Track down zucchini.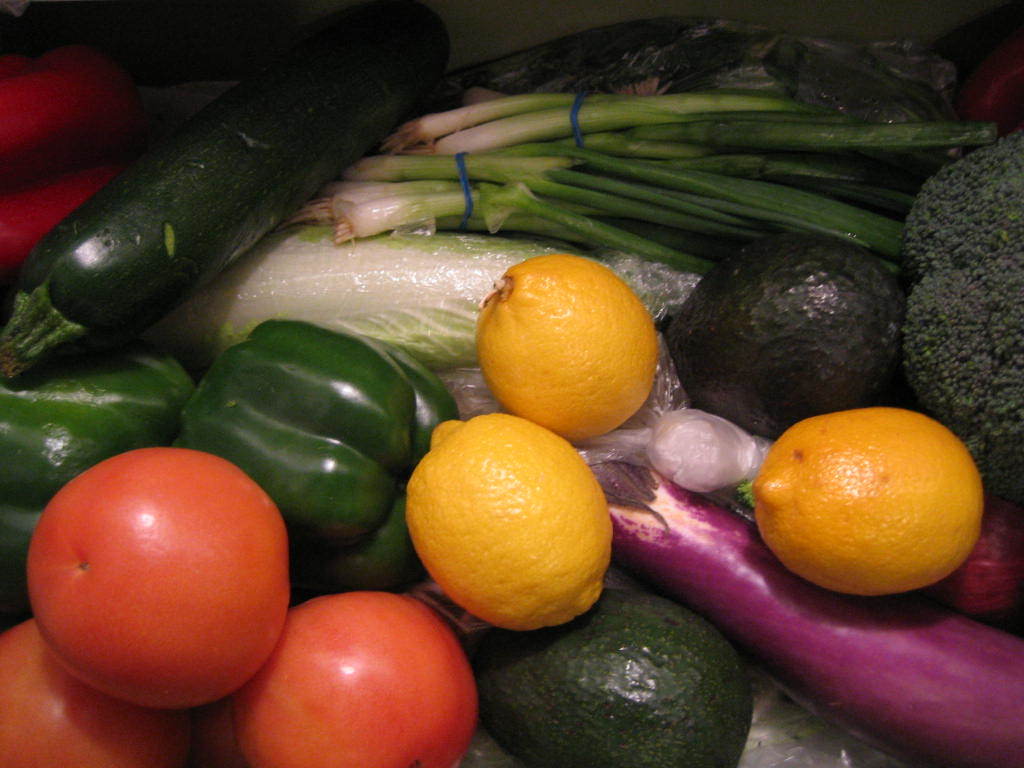
Tracked to (0,0,456,383).
